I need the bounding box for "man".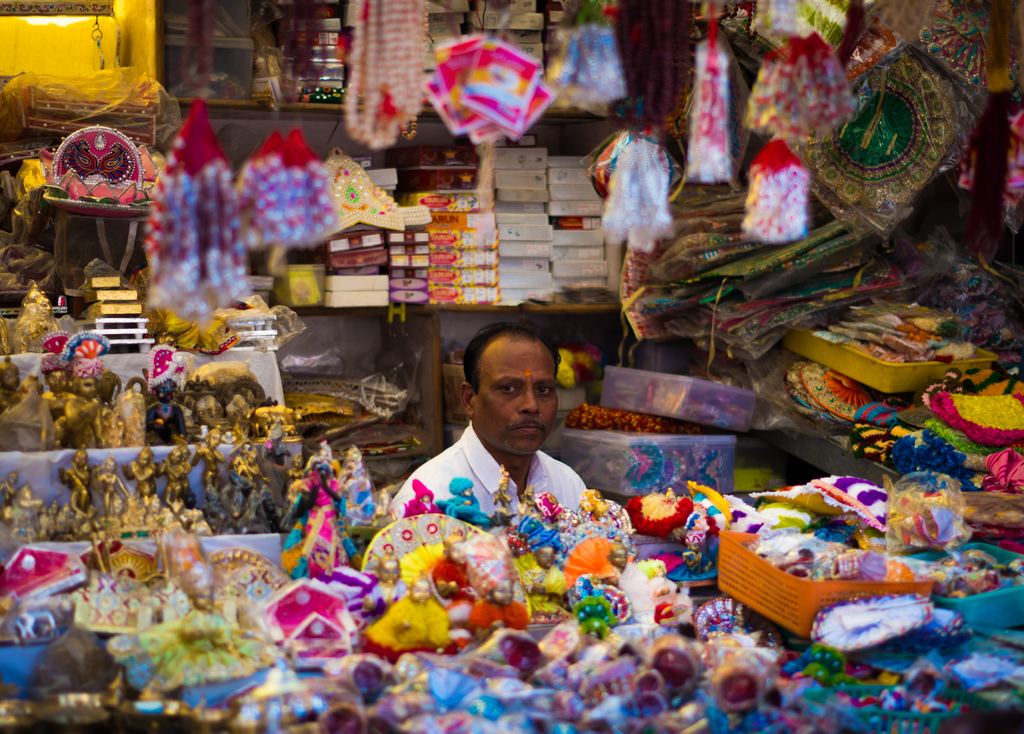
Here it is: bbox=[378, 310, 620, 526].
